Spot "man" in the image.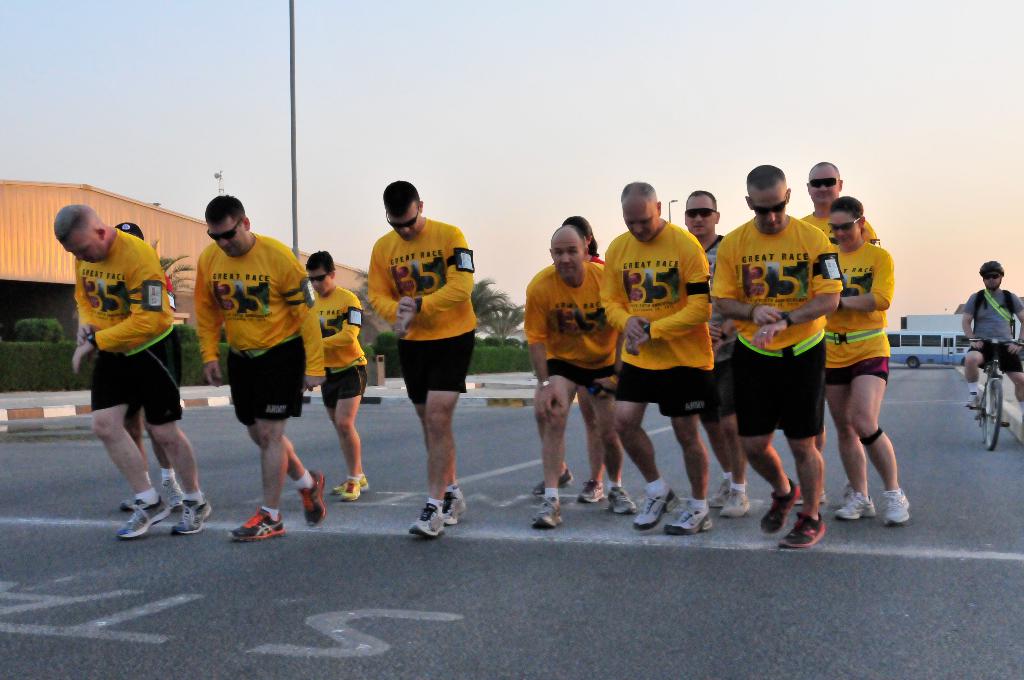
"man" found at crop(124, 219, 178, 508).
